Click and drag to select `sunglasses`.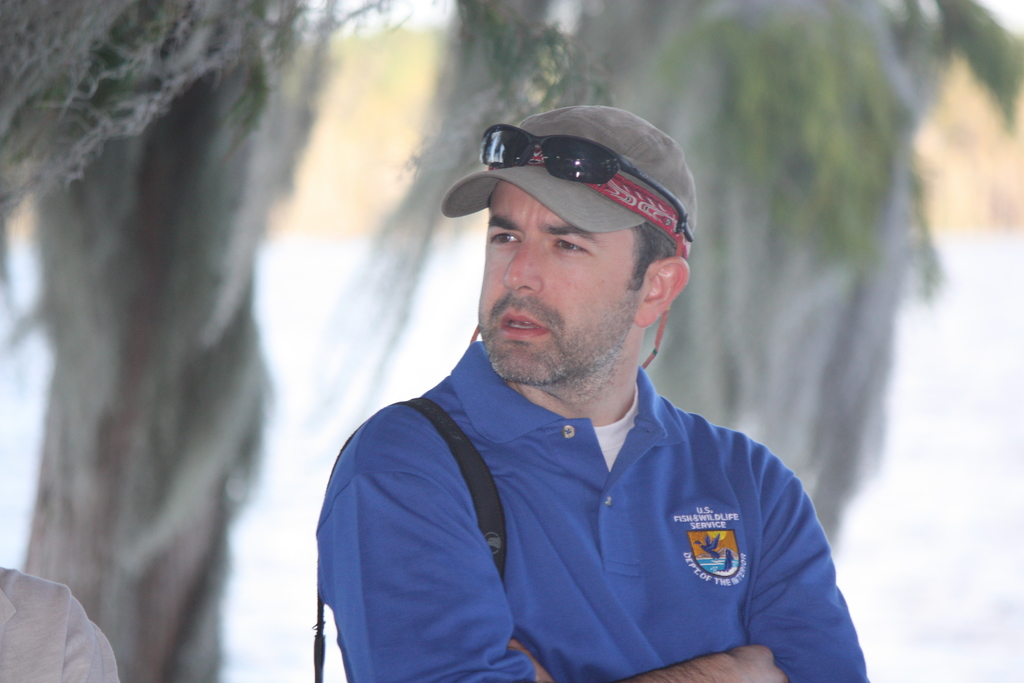
Selection: (479, 123, 694, 238).
